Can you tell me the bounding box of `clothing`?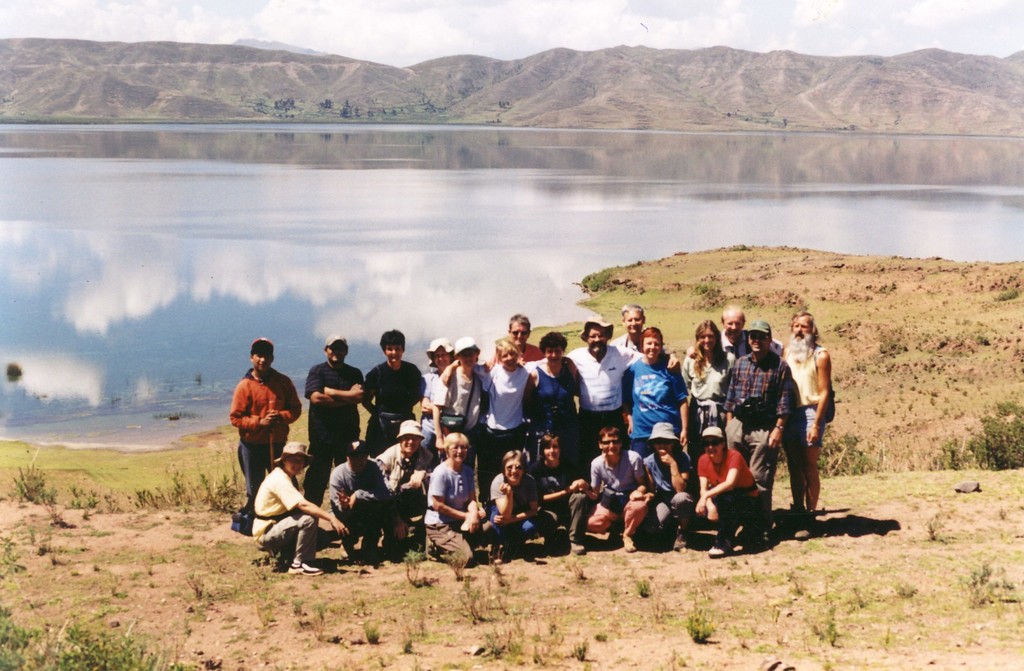
crop(307, 354, 362, 458).
